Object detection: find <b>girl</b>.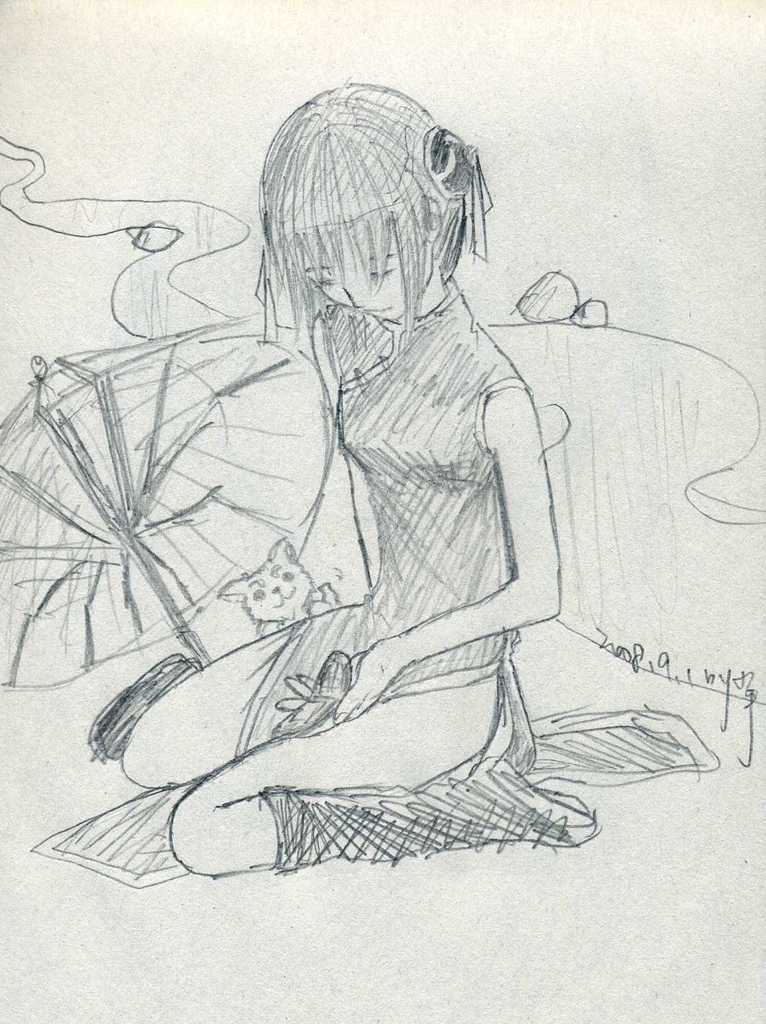
{"x1": 110, "y1": 83, "x2": 708, "y2": 878}.
